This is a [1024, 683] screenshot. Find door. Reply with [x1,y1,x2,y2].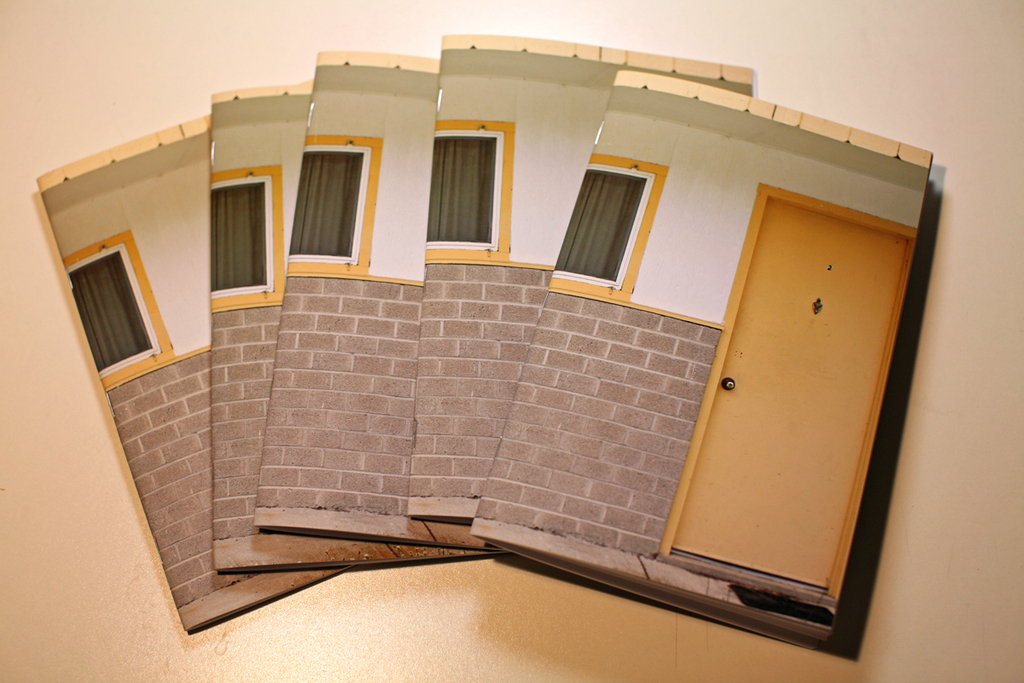
[672,198,905,590].
